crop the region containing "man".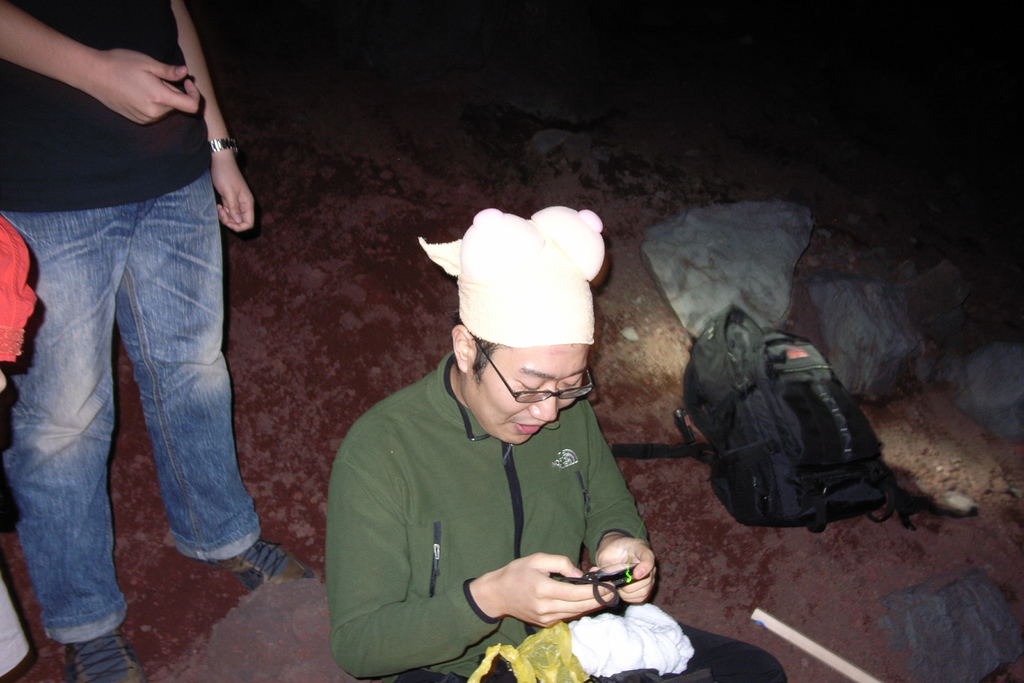
Crop region: pyautogui.locateOnScreen(0, 0, 308, 682).
